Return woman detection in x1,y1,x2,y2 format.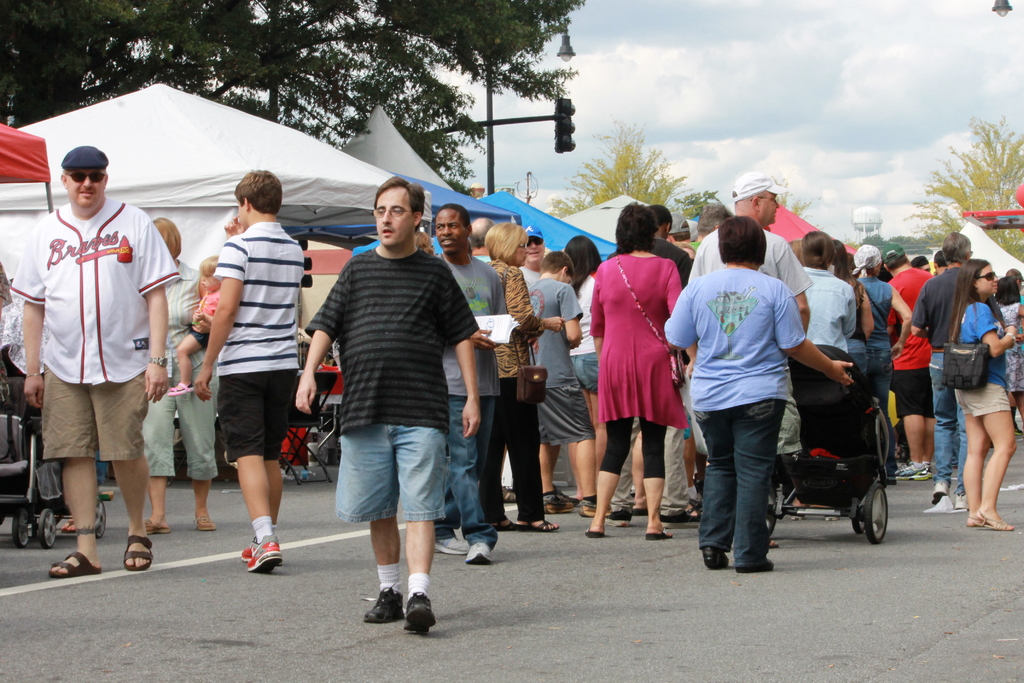
141,217,219,536.
